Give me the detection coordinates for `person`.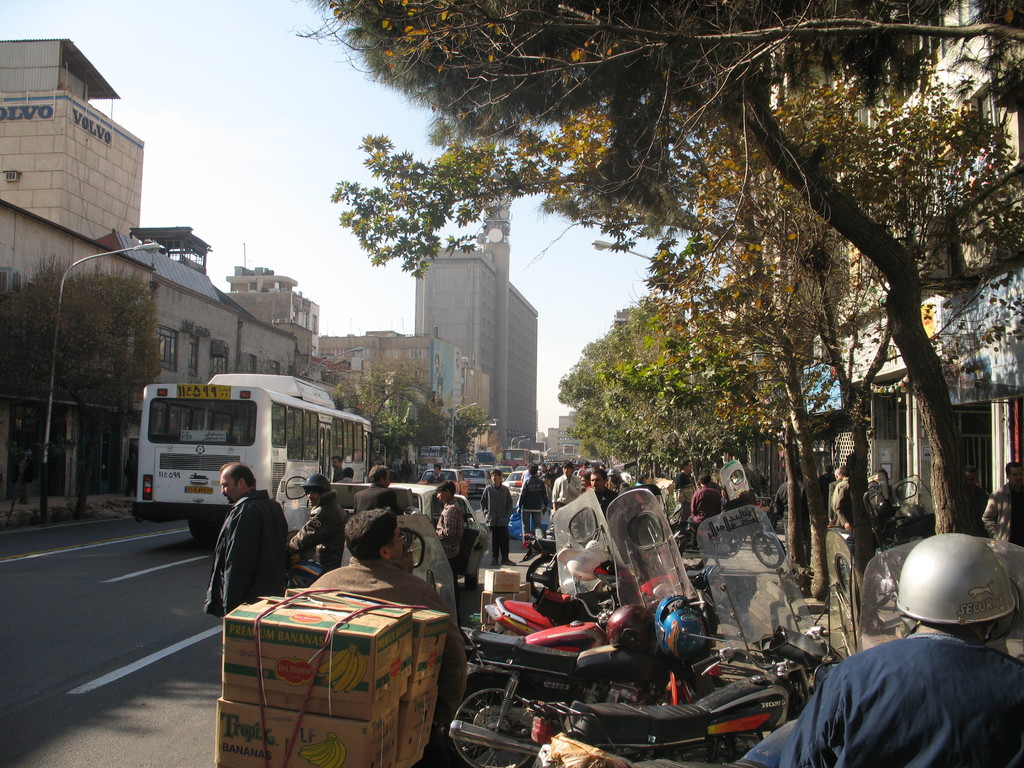
<box>305,508,478,767</box>.
